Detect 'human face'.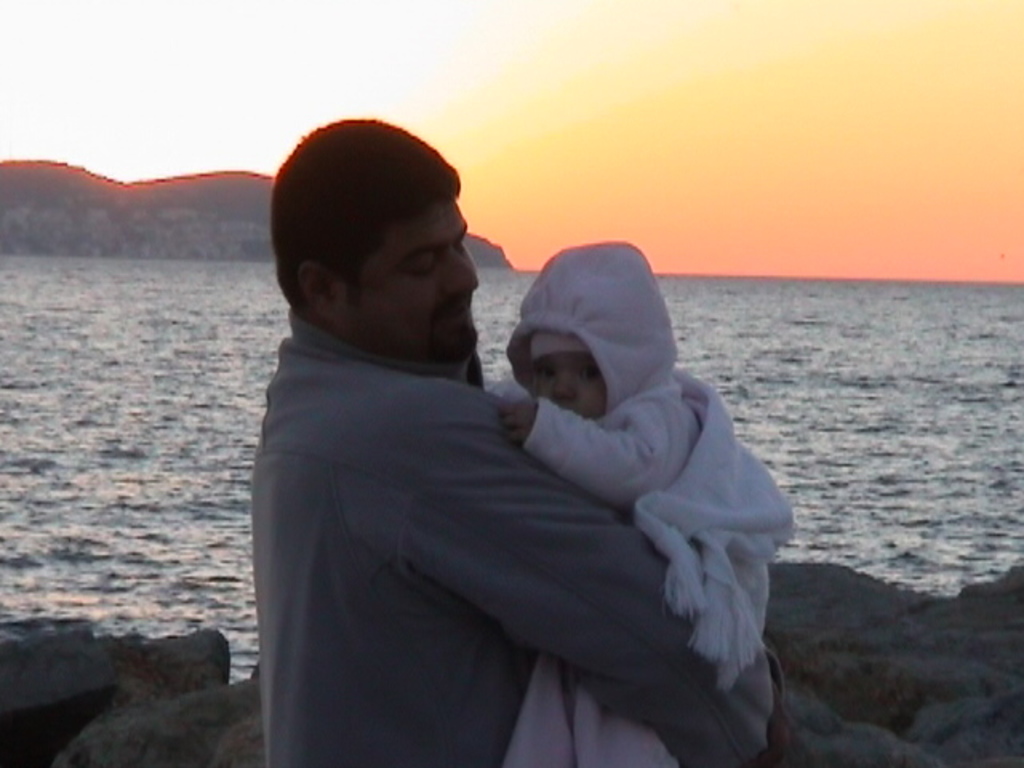
Detected at [350, 200, 477, 365].
